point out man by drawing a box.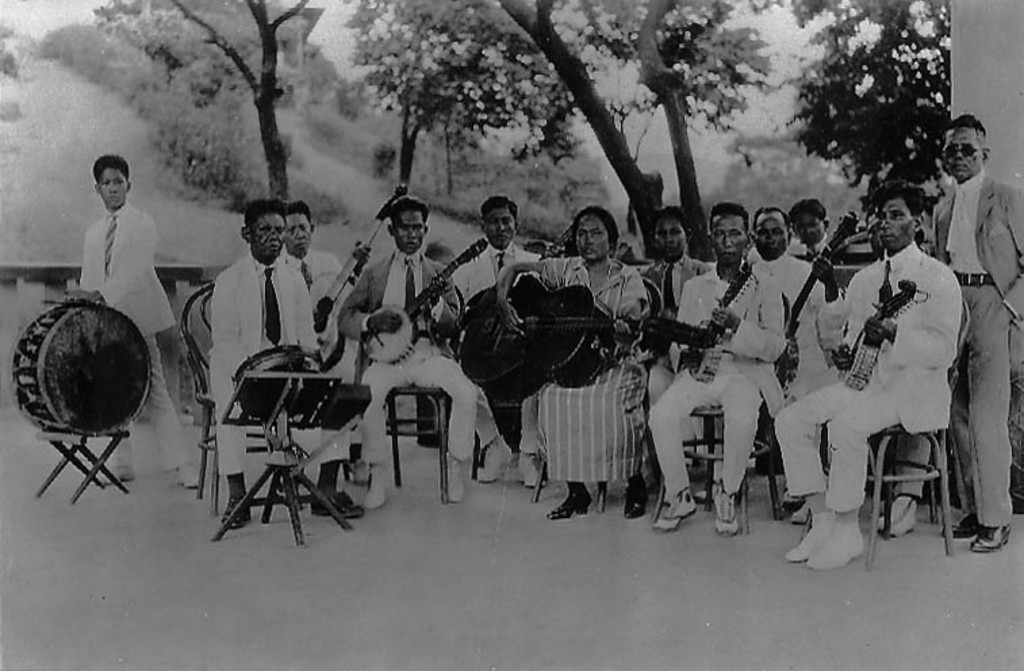
645, 204, 707, 325.
